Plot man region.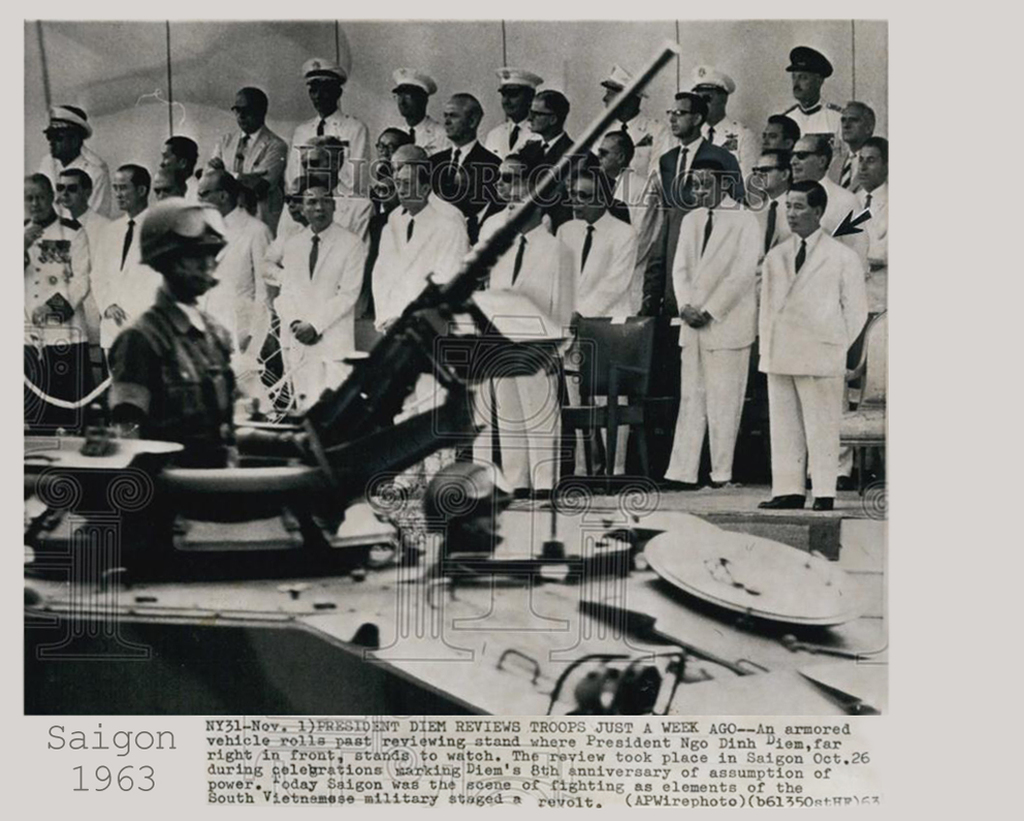
Plotted at Rect(756, 154, 868, 512).
